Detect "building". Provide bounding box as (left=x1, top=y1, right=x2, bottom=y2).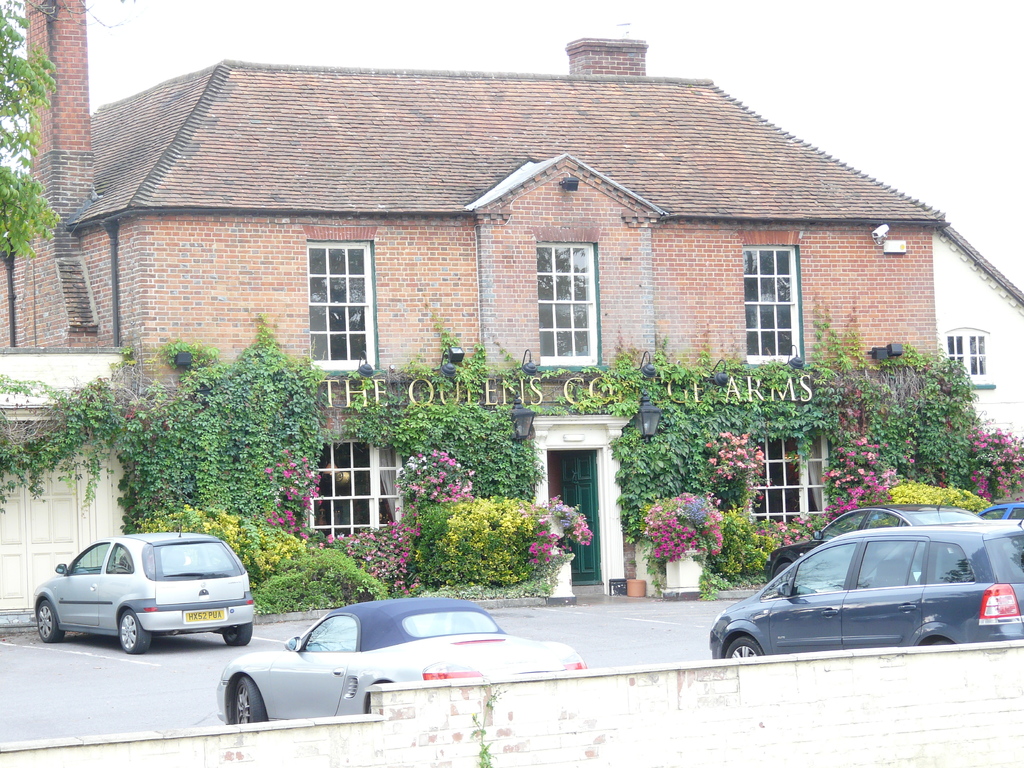
(left=934, top=221, right=1023, bottom=450).
